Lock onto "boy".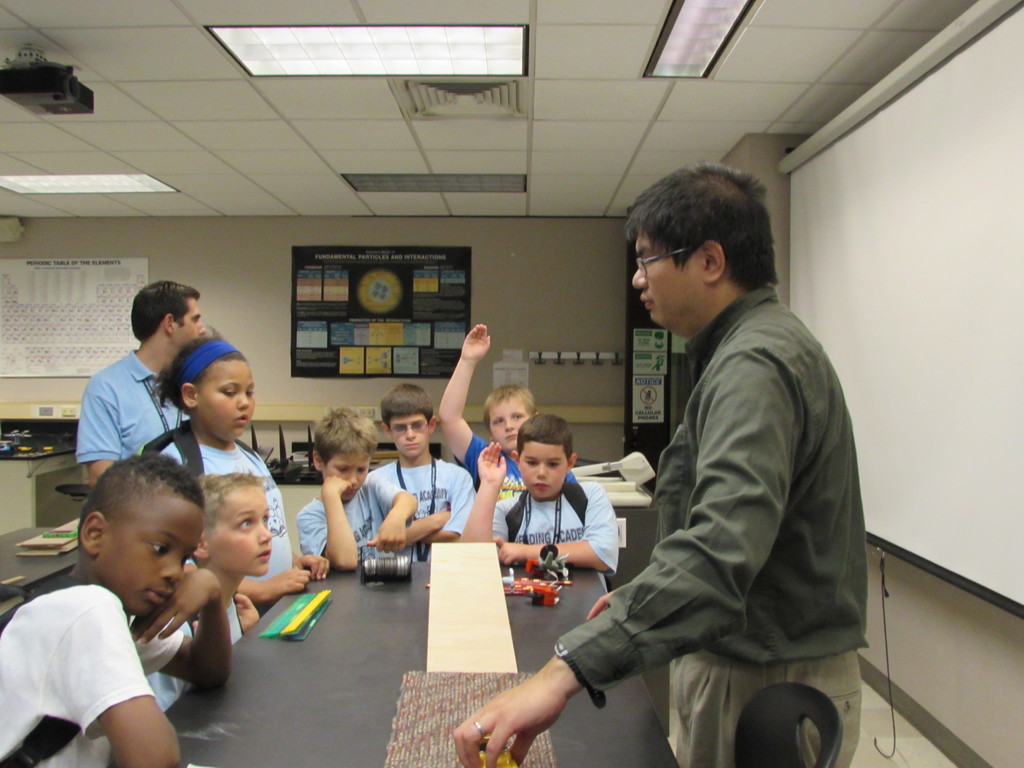
Locked: [462, 412, 620, 575].
